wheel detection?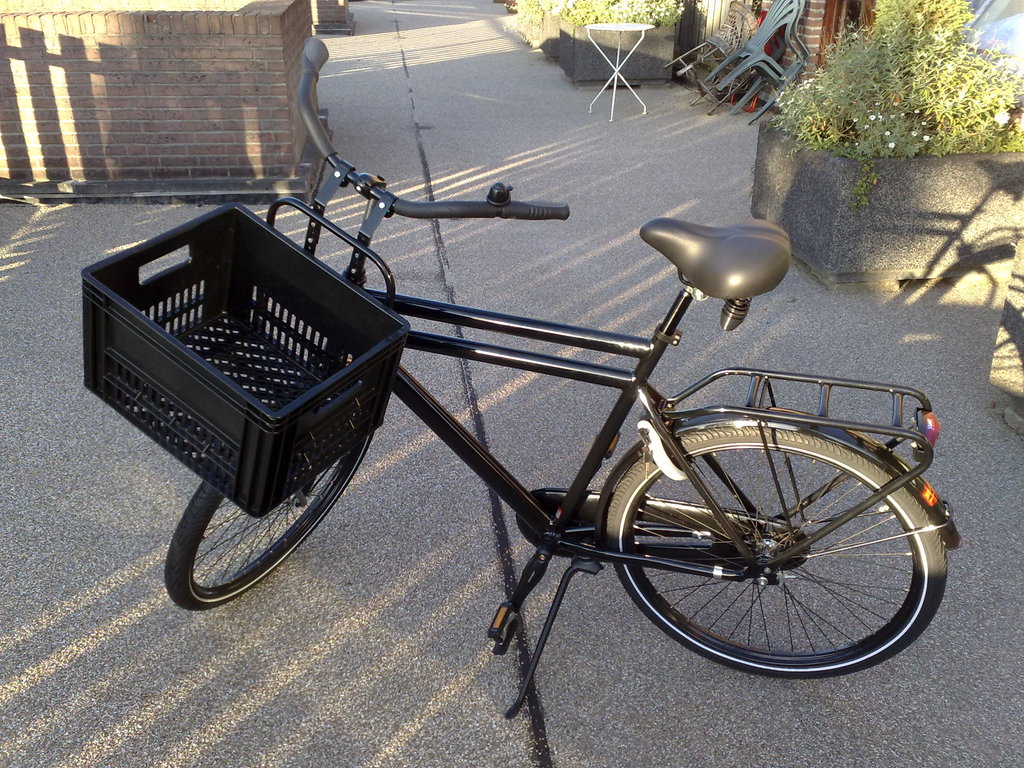
Rect(168, 438, 373, 611)
